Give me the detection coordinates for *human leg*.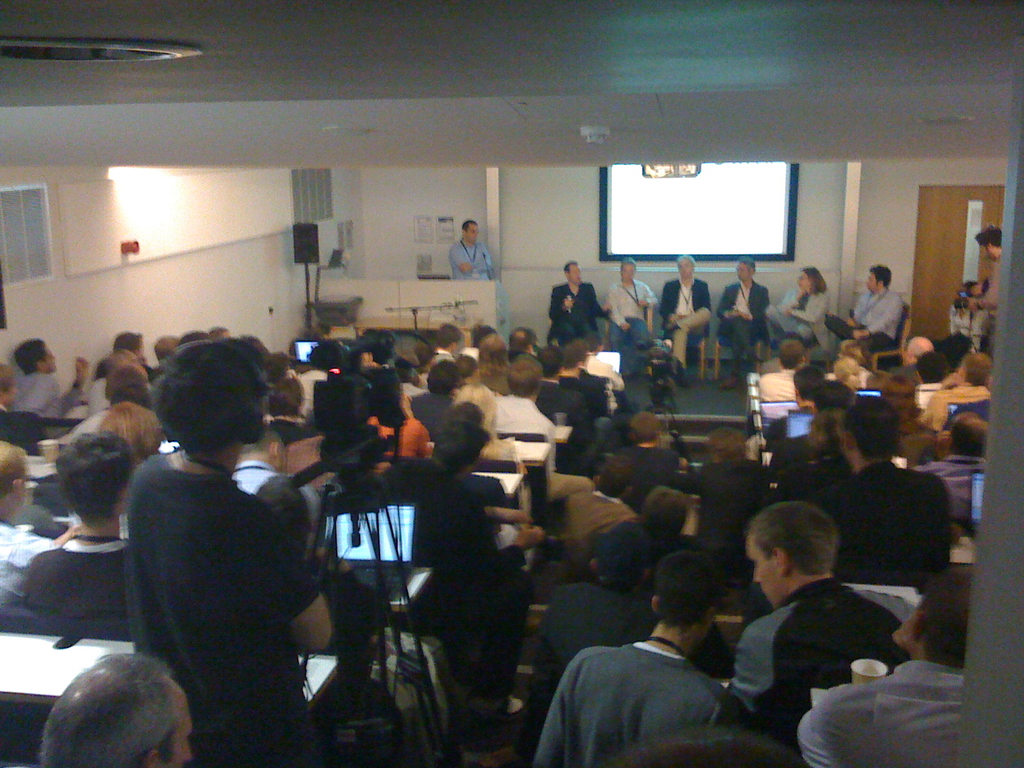
(left=671, top=323, right=683, bottom=373).
